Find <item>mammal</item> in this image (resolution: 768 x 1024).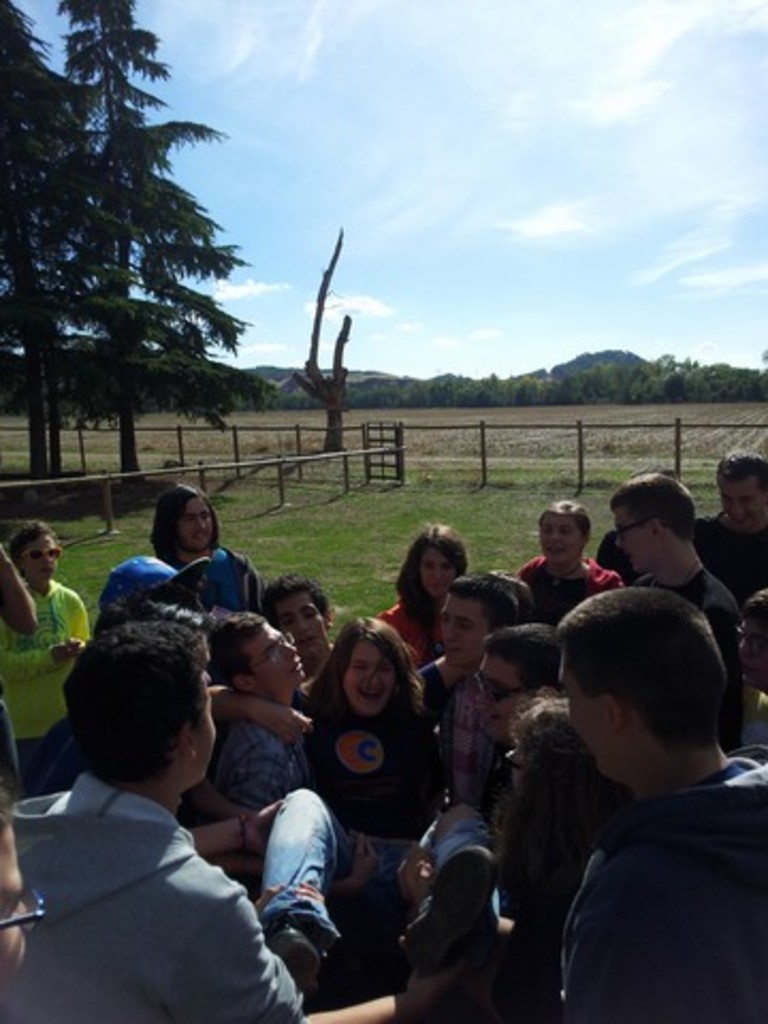
480/619/570/768.
